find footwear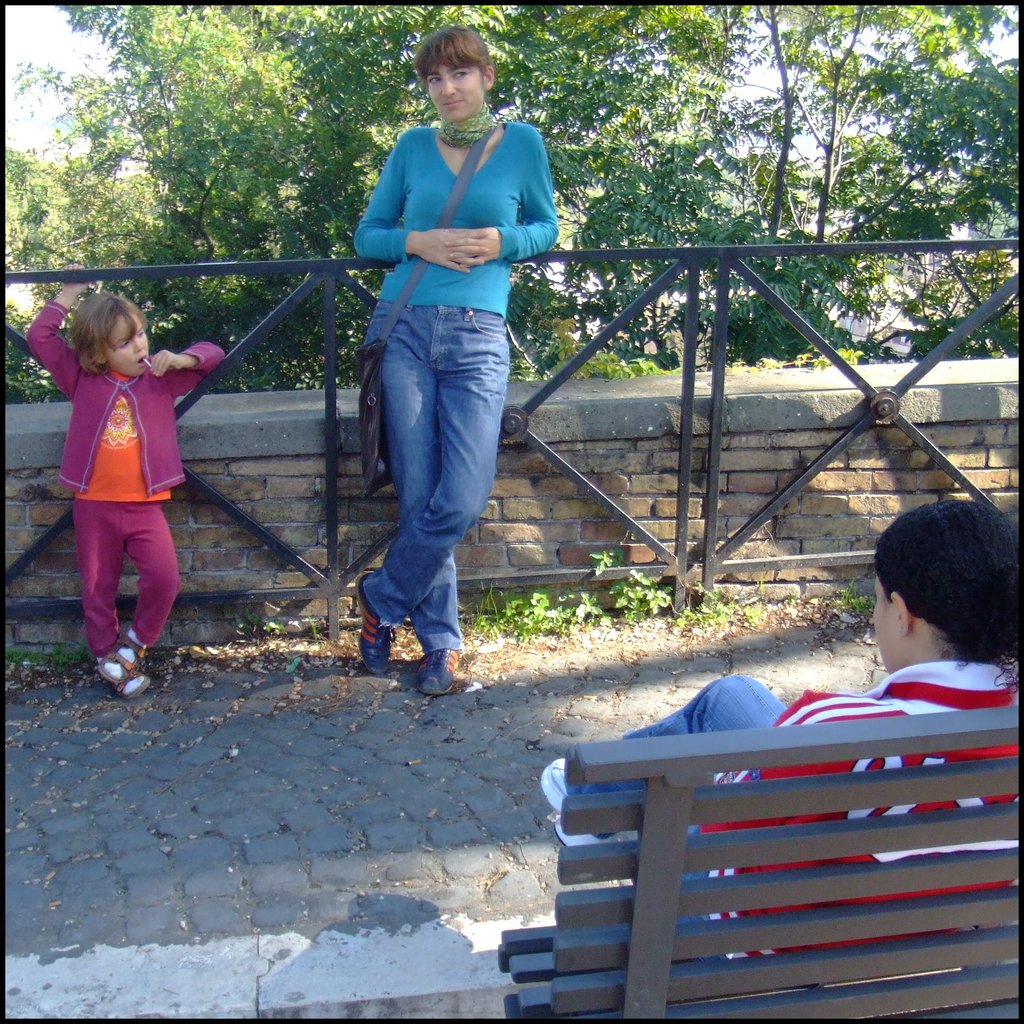
detection(92, 659, 149, 701)
